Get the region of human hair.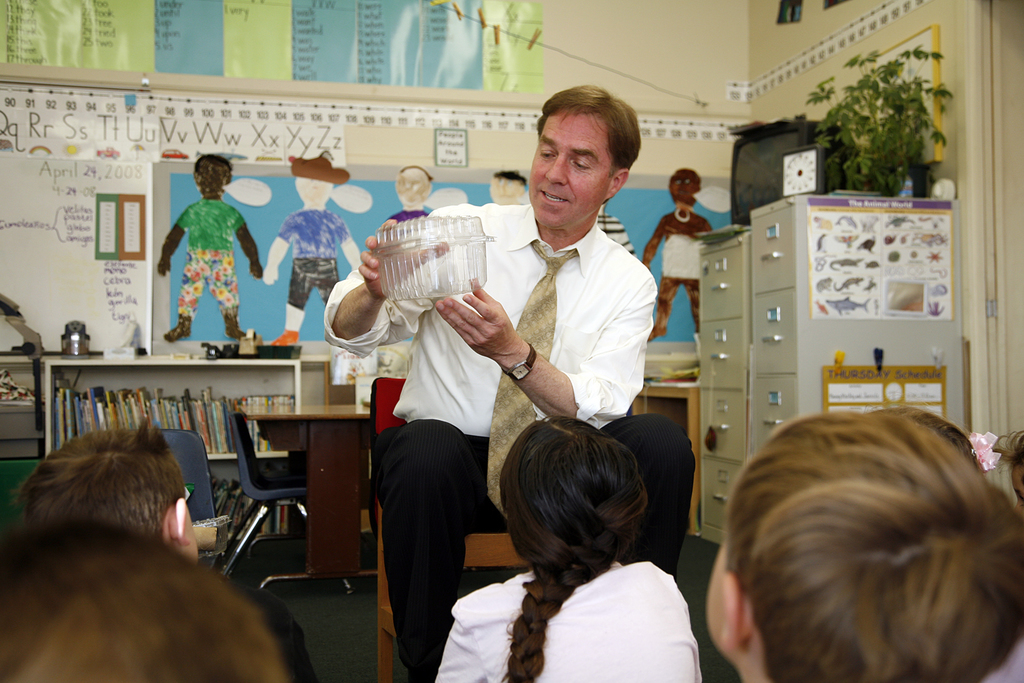
bbox=(13, 411, 186, 548).
